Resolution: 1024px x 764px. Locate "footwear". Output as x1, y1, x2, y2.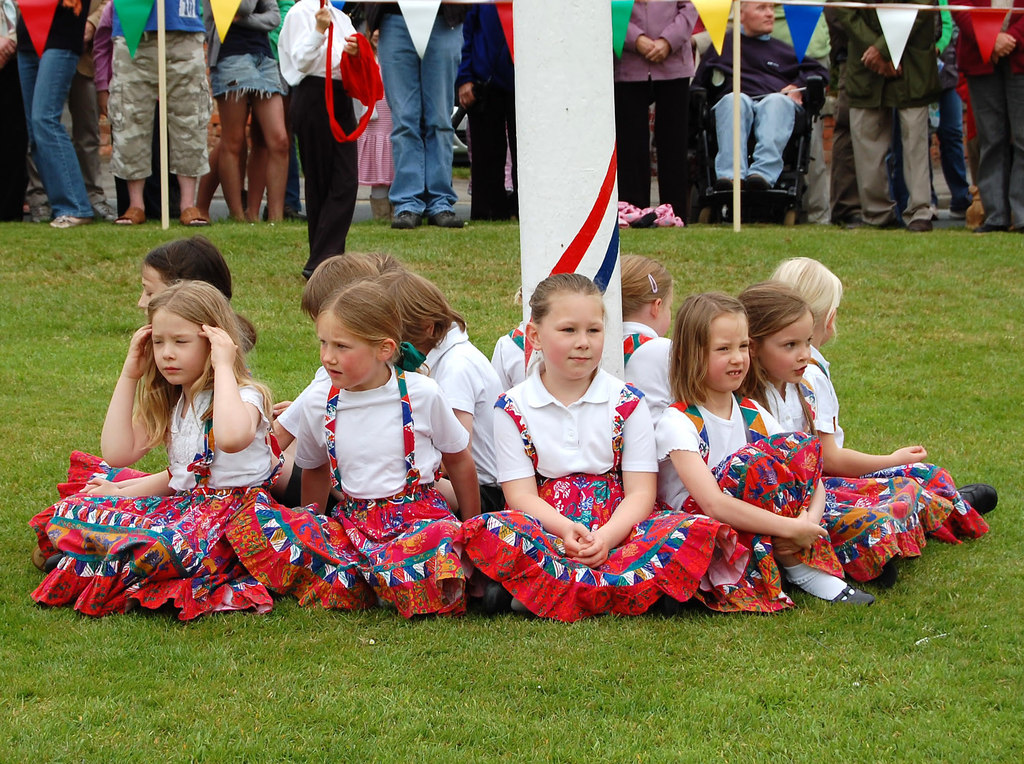
368, 196, 392, 230.
